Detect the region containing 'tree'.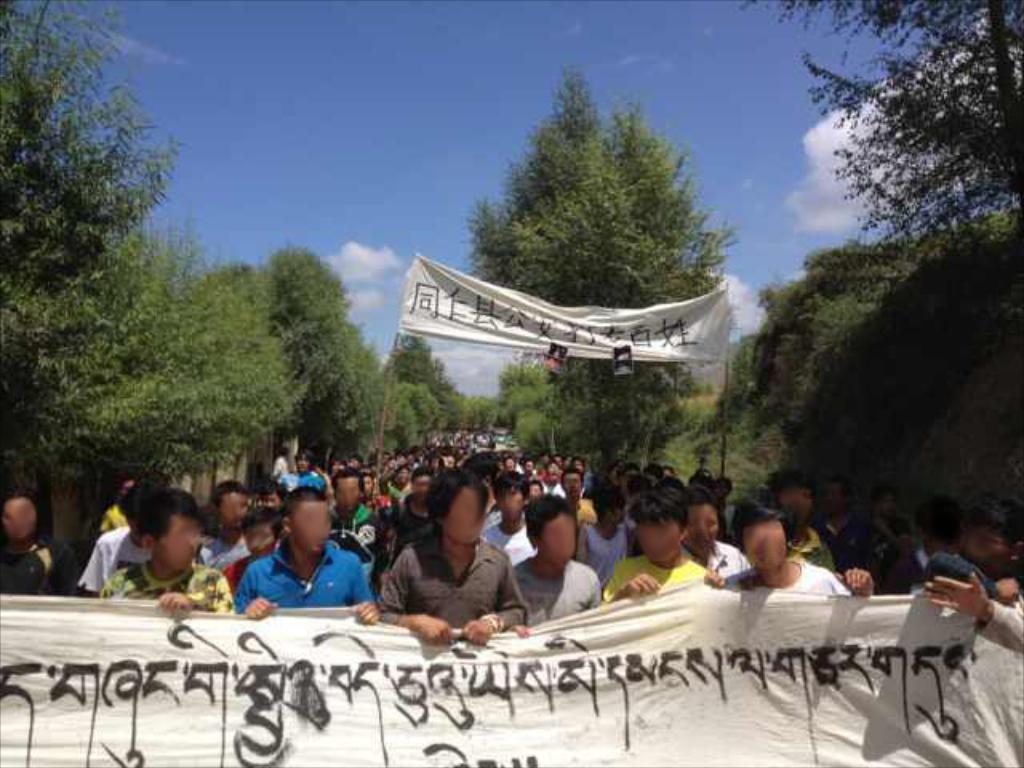
box=[2, 5, 253, 544].
